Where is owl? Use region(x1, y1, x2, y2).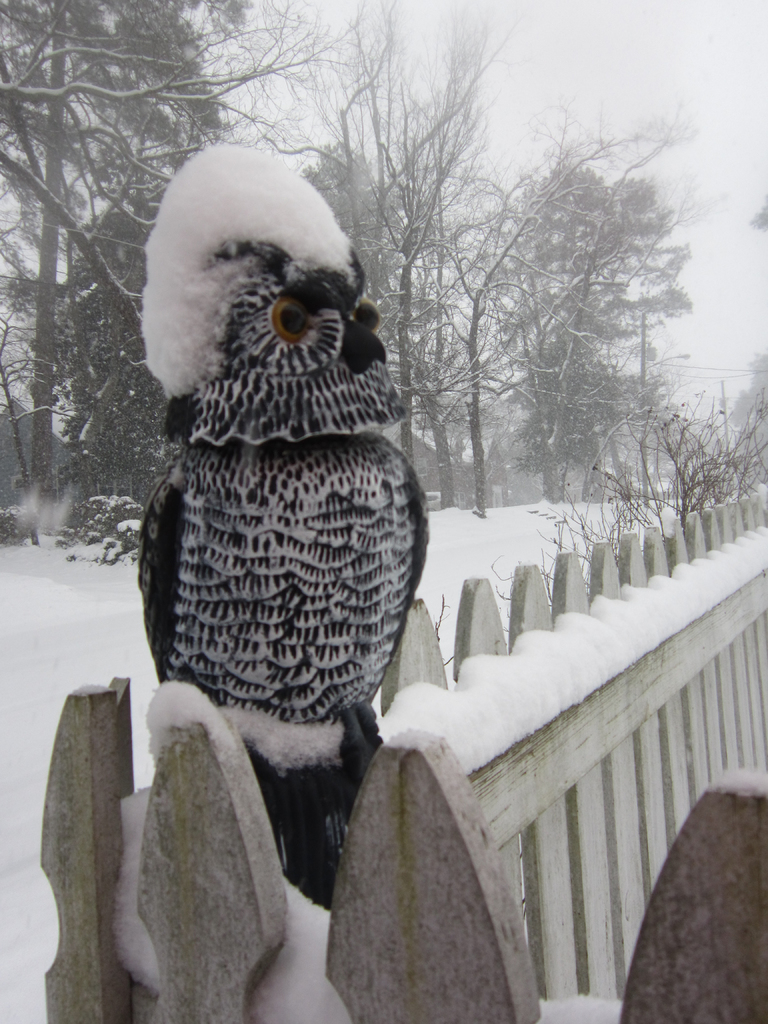
region(139, 239, 440, 904).
